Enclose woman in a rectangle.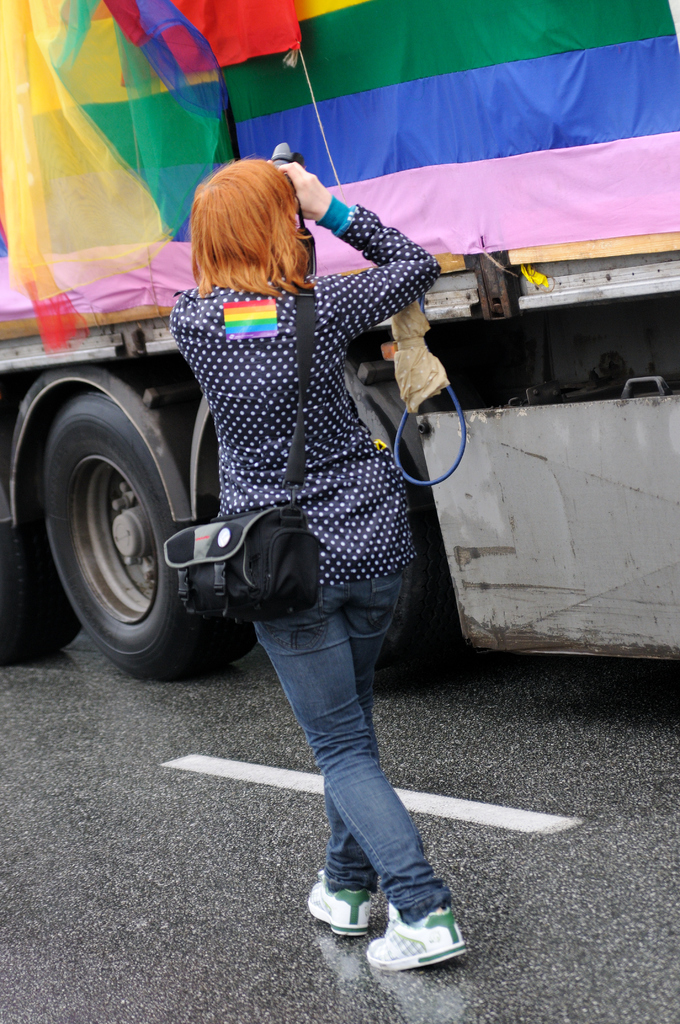
<box>161,156,478,979</box>.
